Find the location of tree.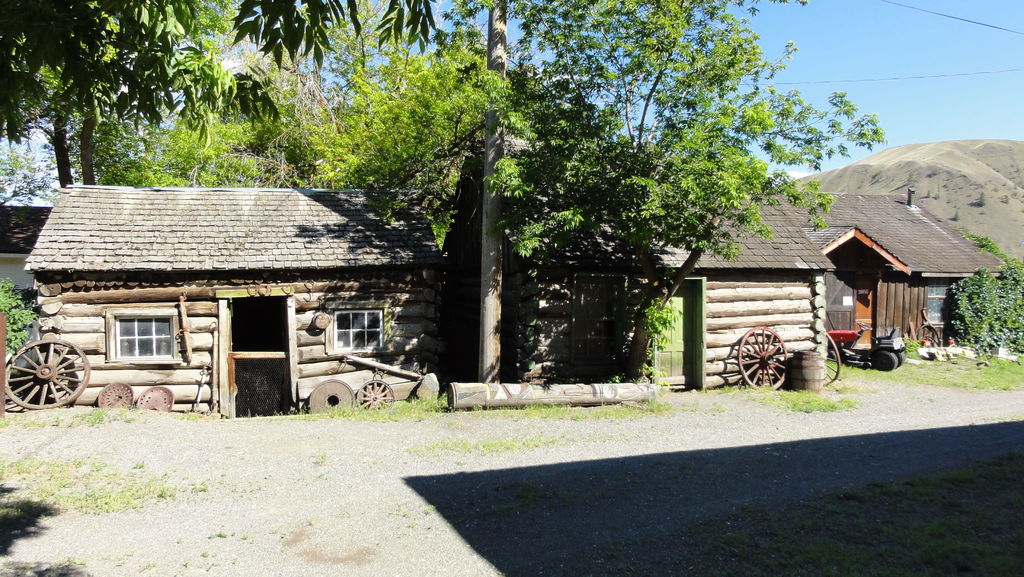
Location: (0,0,445,191).
